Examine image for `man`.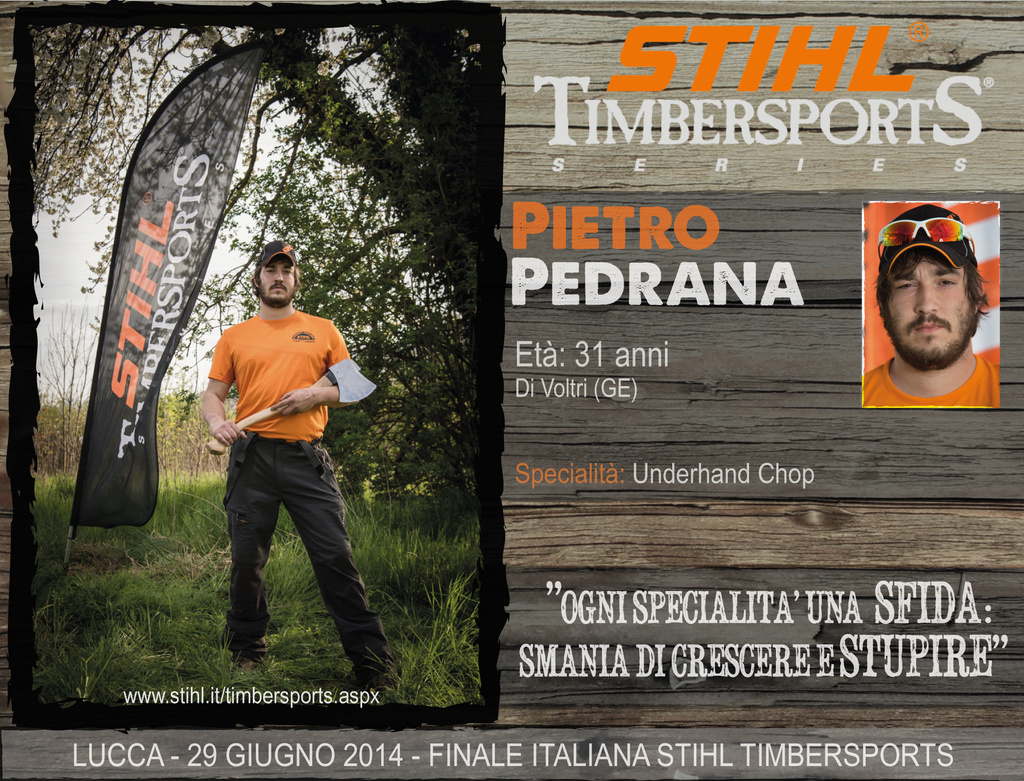
Examination result: {"left": 188, "top": 245, "right": 385, "bottom": 696}.
